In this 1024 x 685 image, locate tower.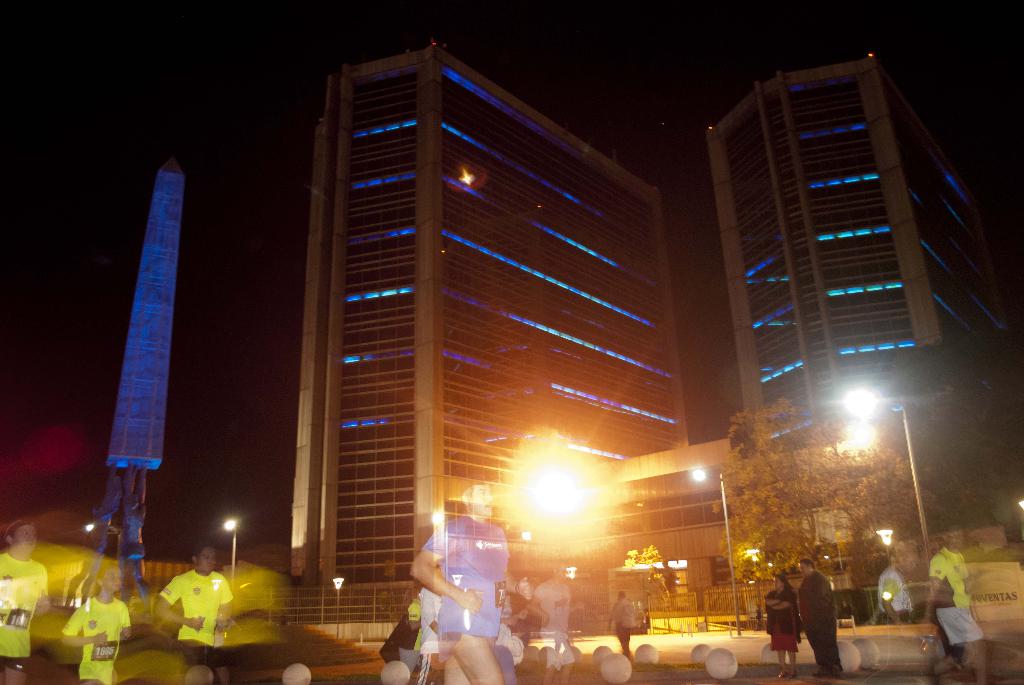
Bounding box: 688 33 998 452.
